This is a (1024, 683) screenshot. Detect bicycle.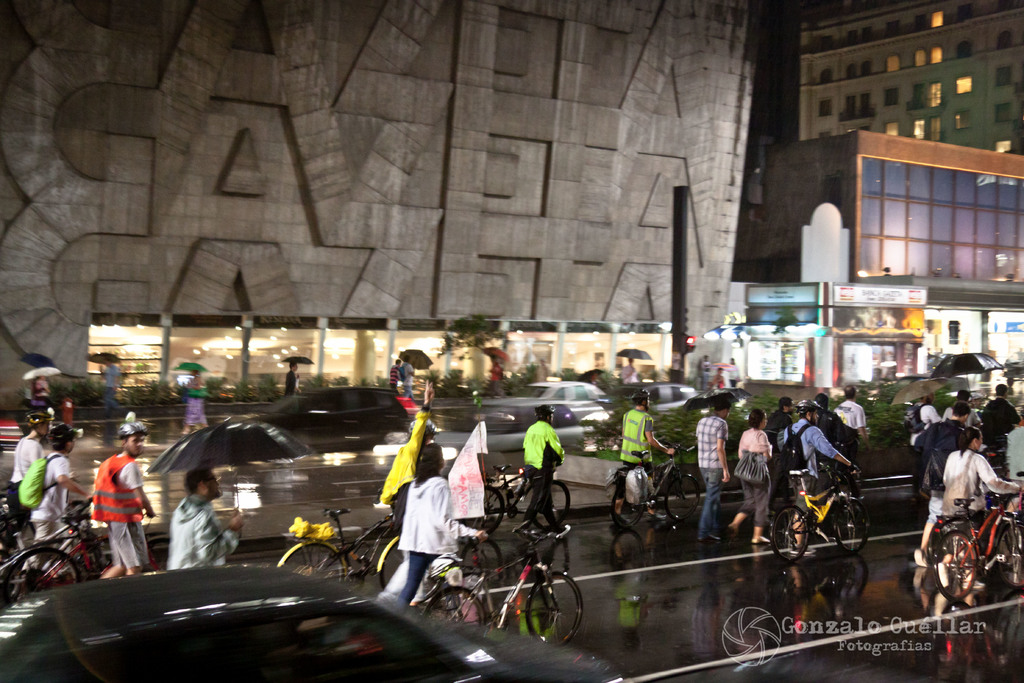
[x1=277, y1=491, x2=405, y2=585].
